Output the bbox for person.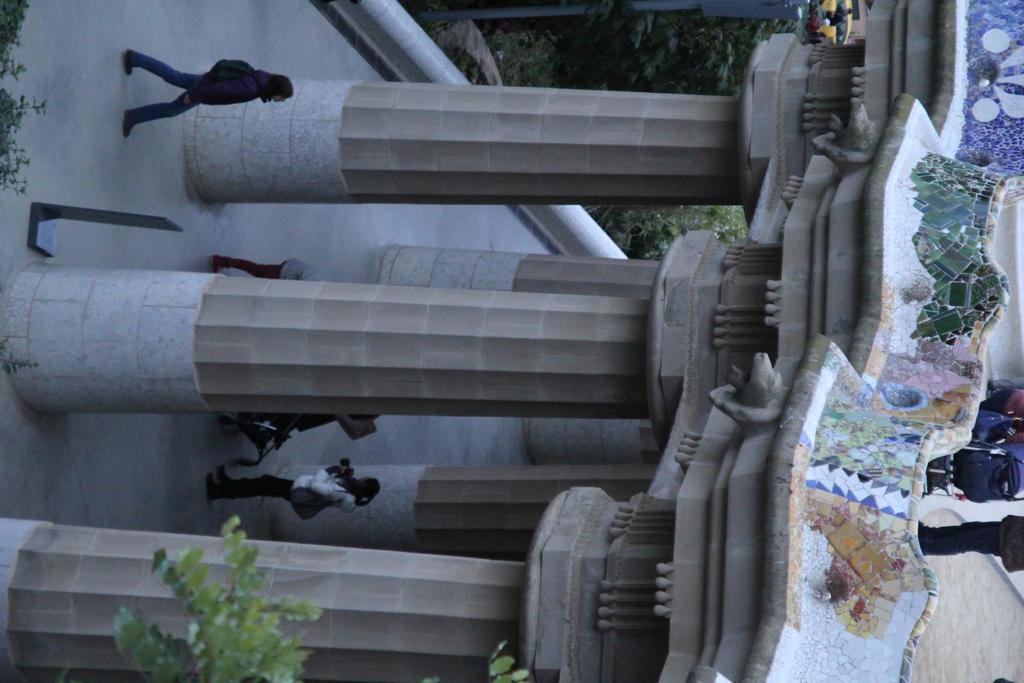
pyautogui.locateOnScreen(119, 22, 304, 142).
